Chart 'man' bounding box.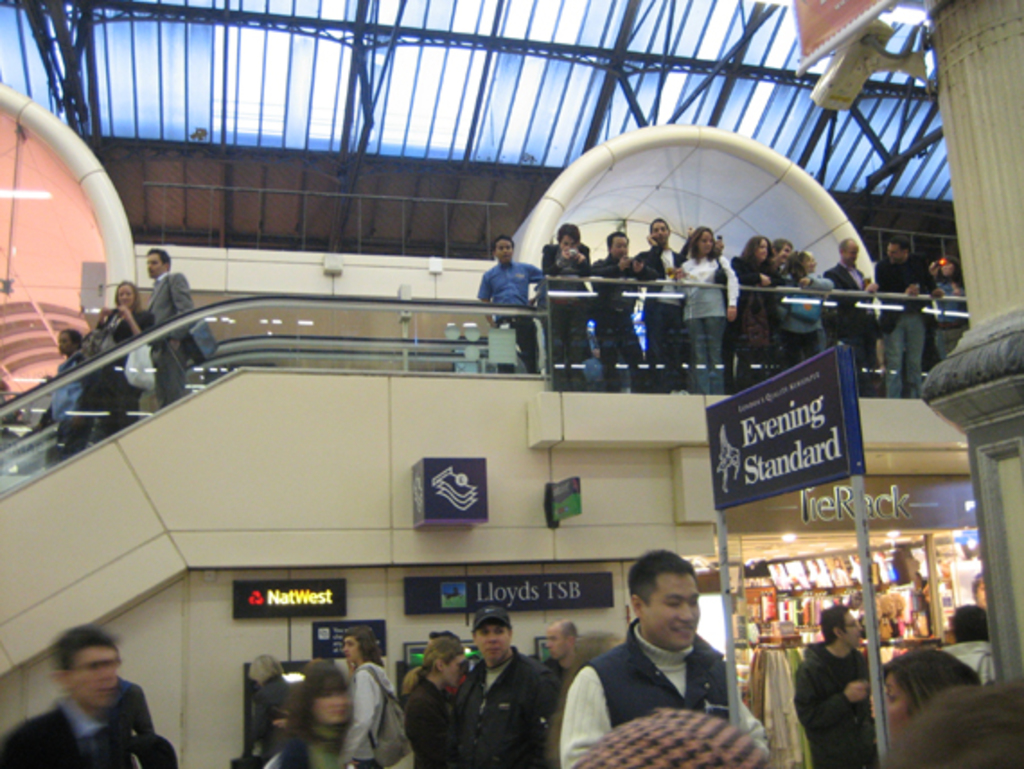
Charted: box(823, 237, 887, 392).
